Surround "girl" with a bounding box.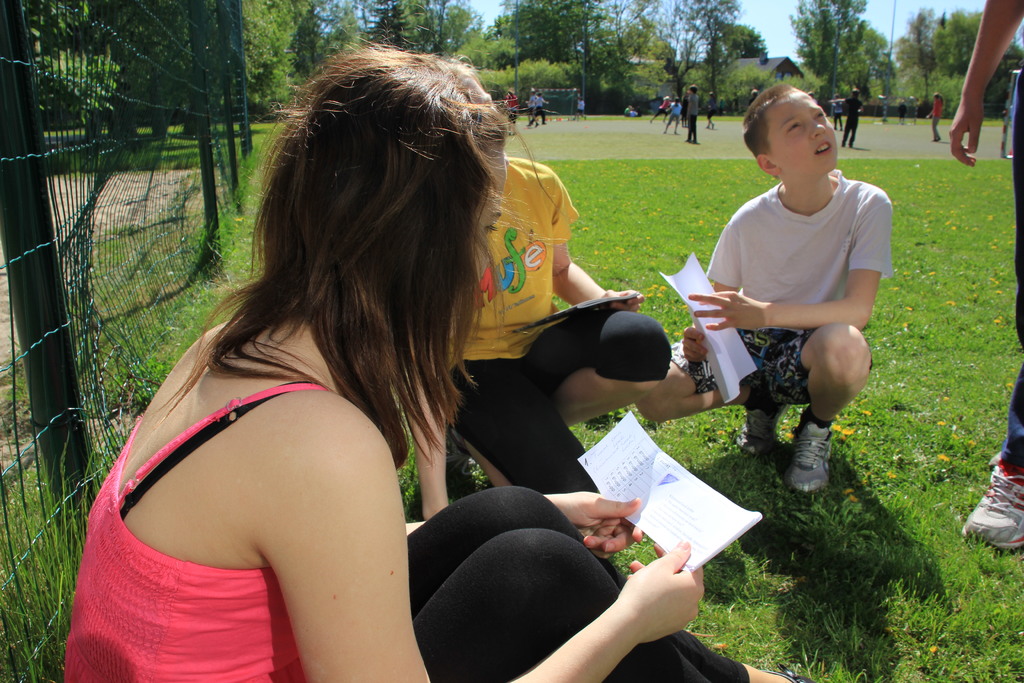
{"x1": 45, "y1": 35, "x2": 699, "y2": 682}.
